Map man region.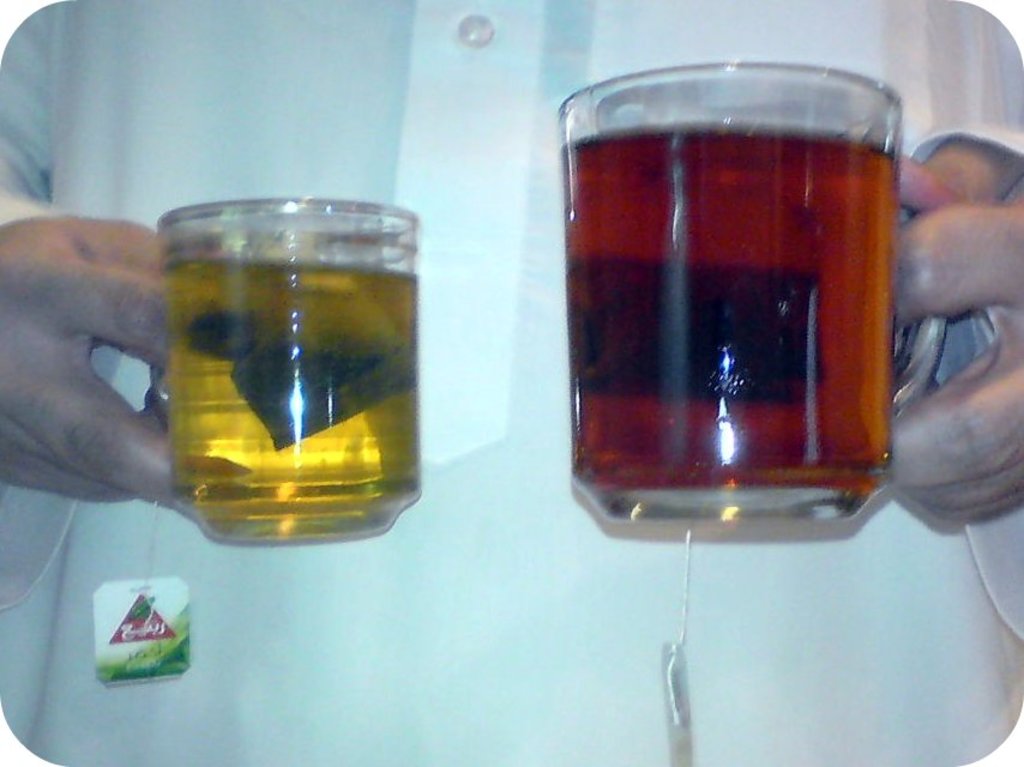
Mapped to bbox(0, 0, 1023, 766).
